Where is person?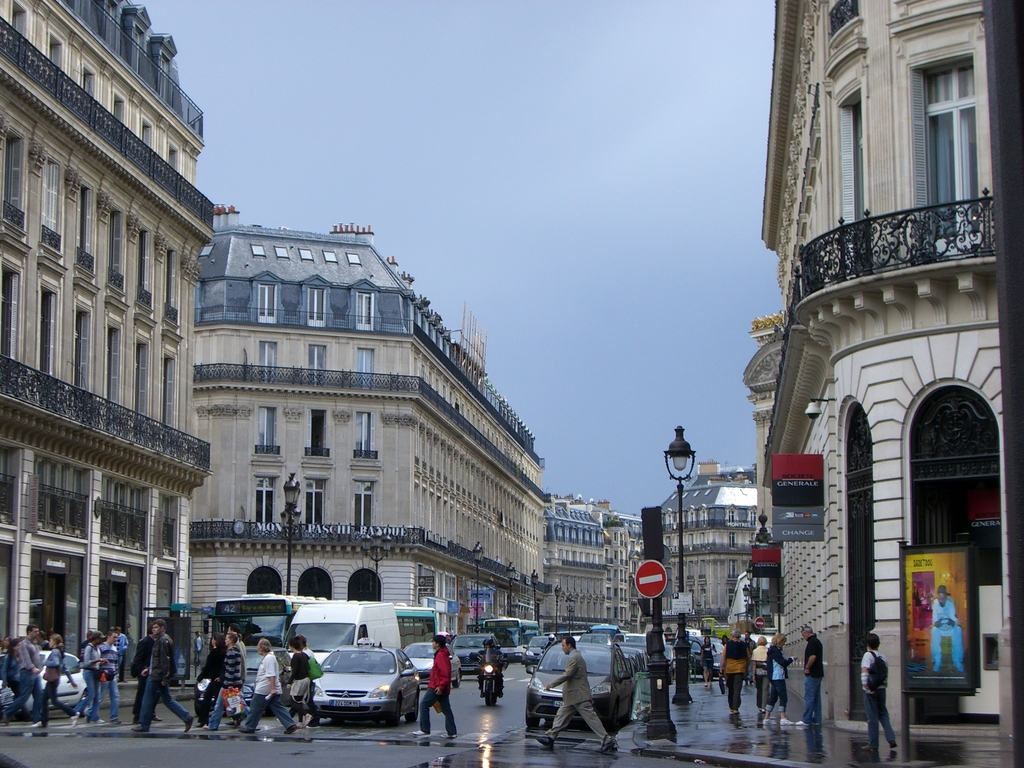
detection(858, 630, 899, 751).
